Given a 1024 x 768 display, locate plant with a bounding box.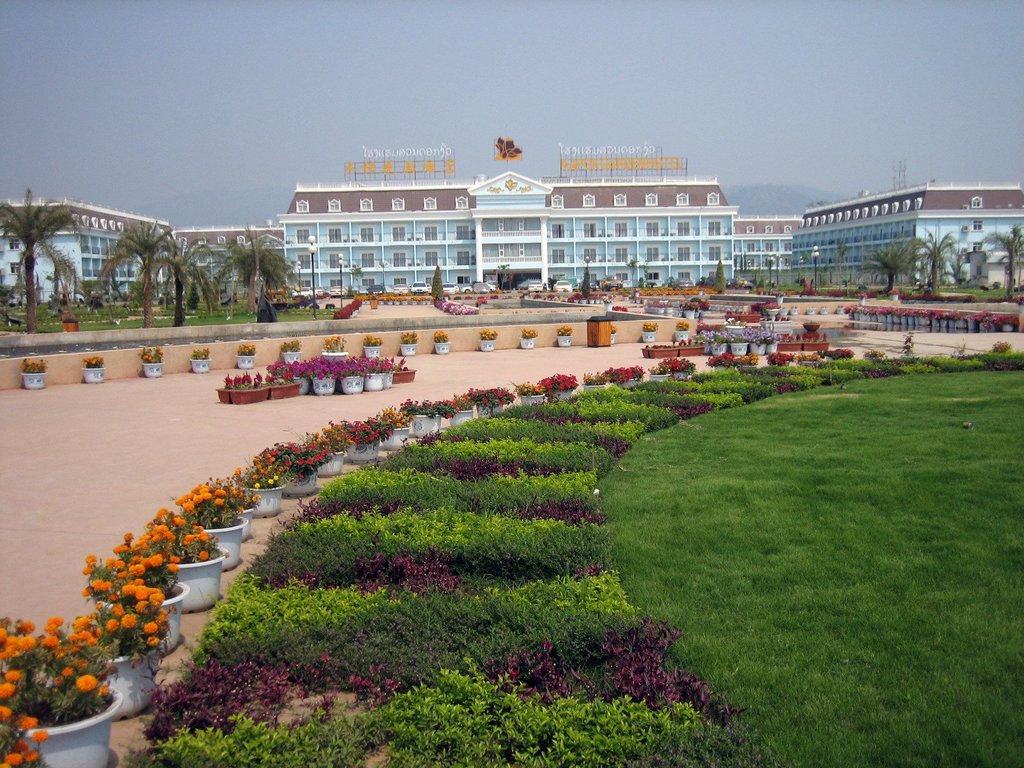
Located: (left=659, top=358, right=687, bottom=377).
